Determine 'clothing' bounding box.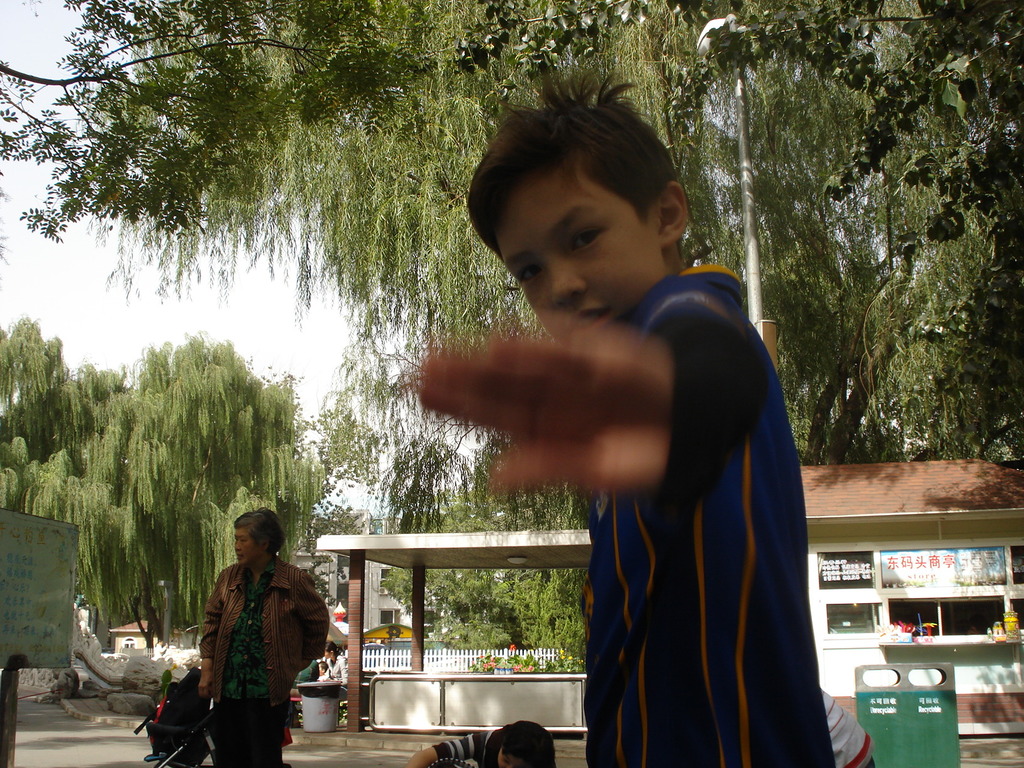
Determined: bbox=(316, 674, 331, 683).
